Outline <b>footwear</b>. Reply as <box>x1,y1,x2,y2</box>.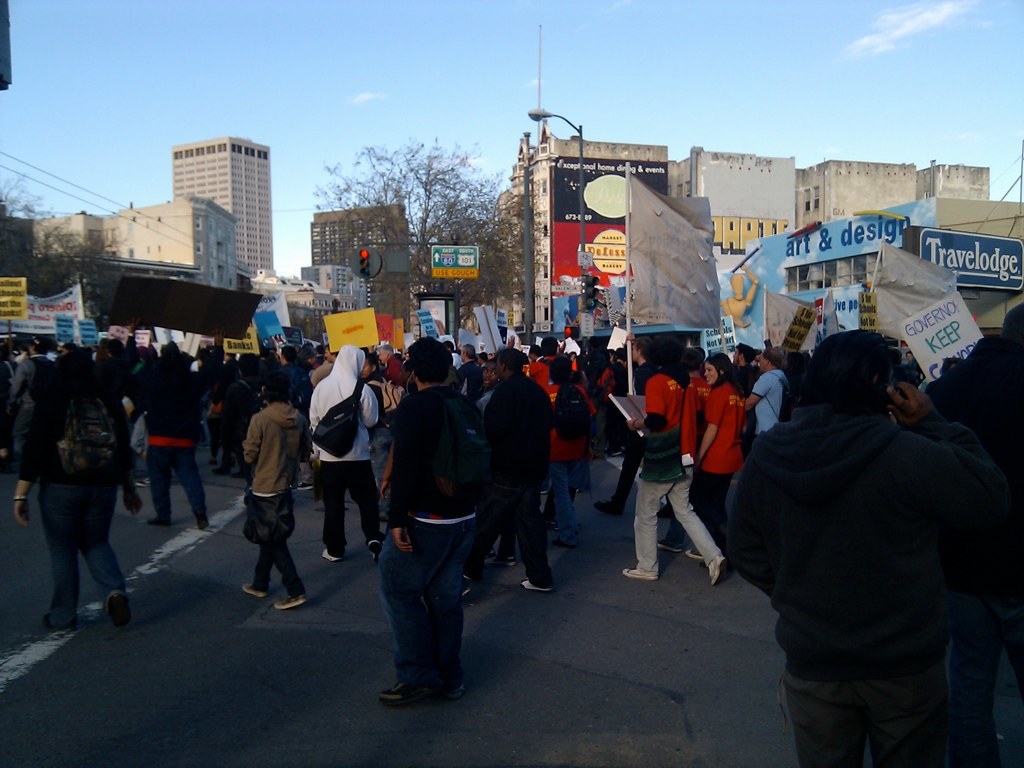
<box>242,582,272,599</box>.
